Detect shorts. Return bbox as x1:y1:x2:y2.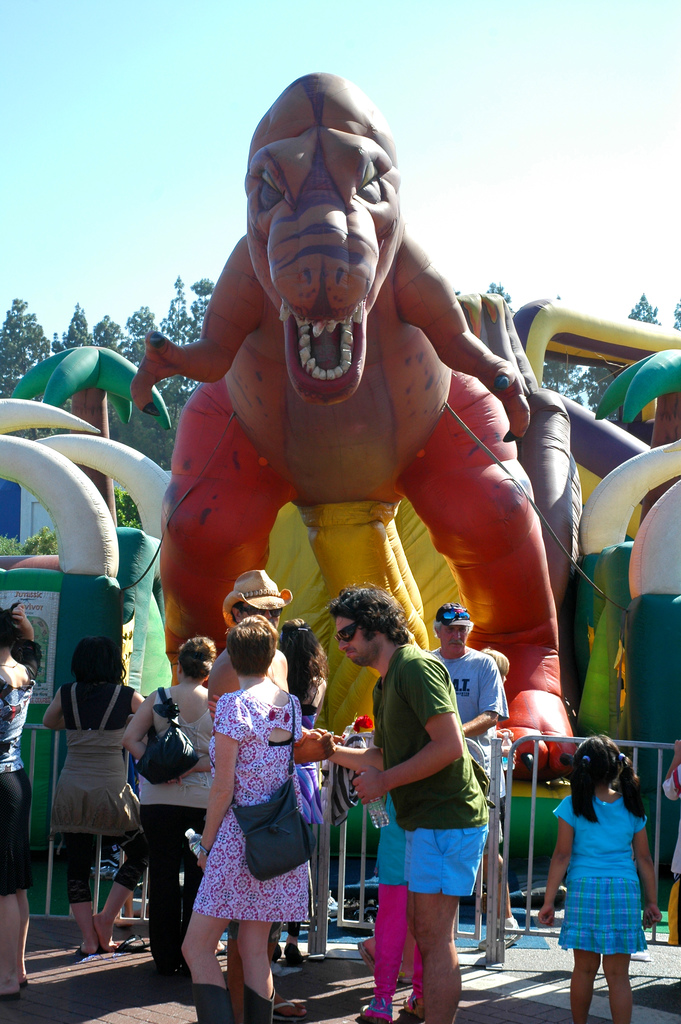
67:826:147:903.
